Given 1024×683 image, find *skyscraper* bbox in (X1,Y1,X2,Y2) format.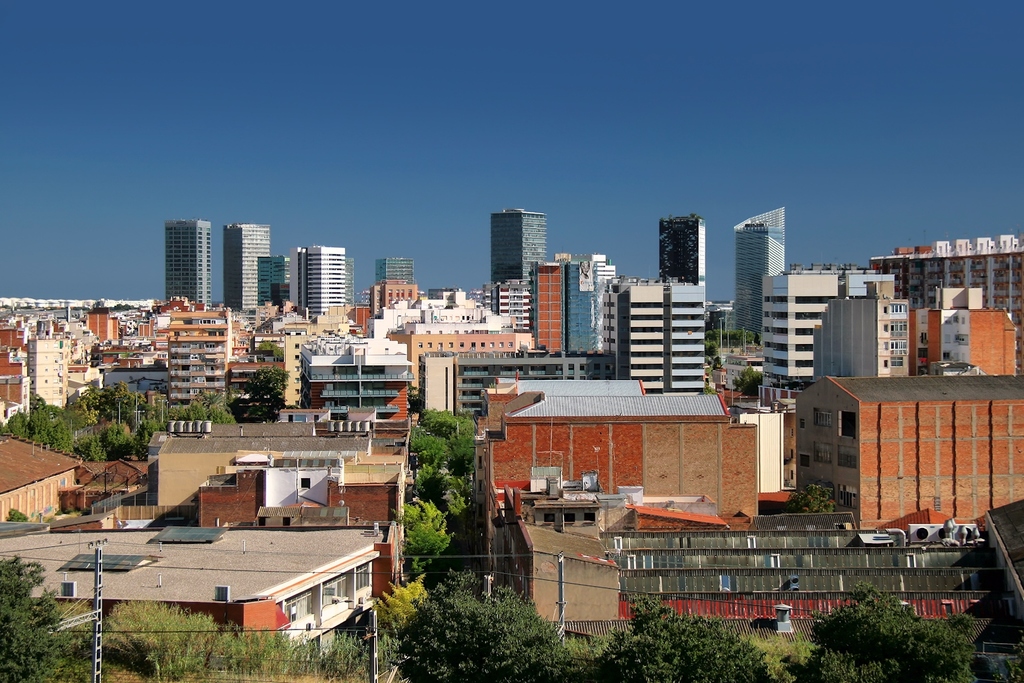
(657,210,707,288).
